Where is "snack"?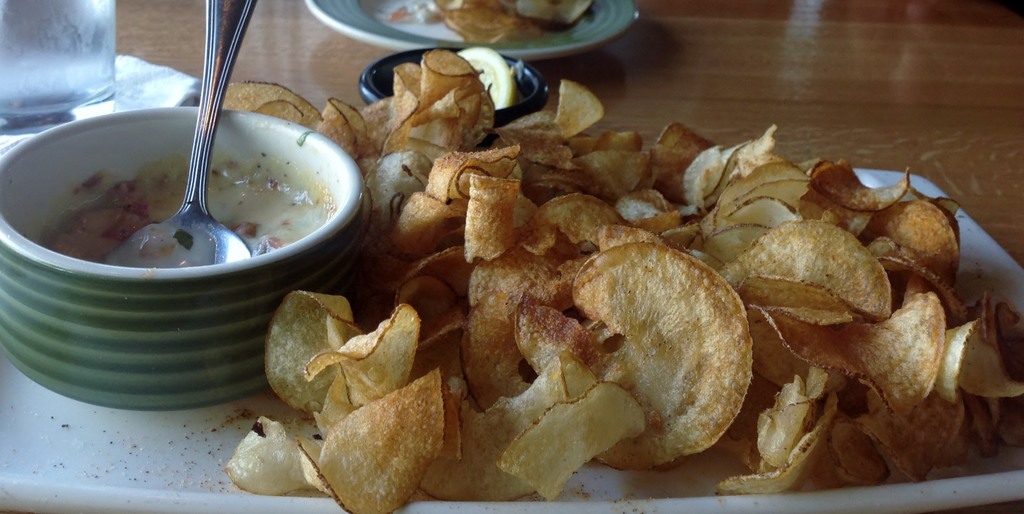
[left=393, top=0, right=595, bottom=43].
